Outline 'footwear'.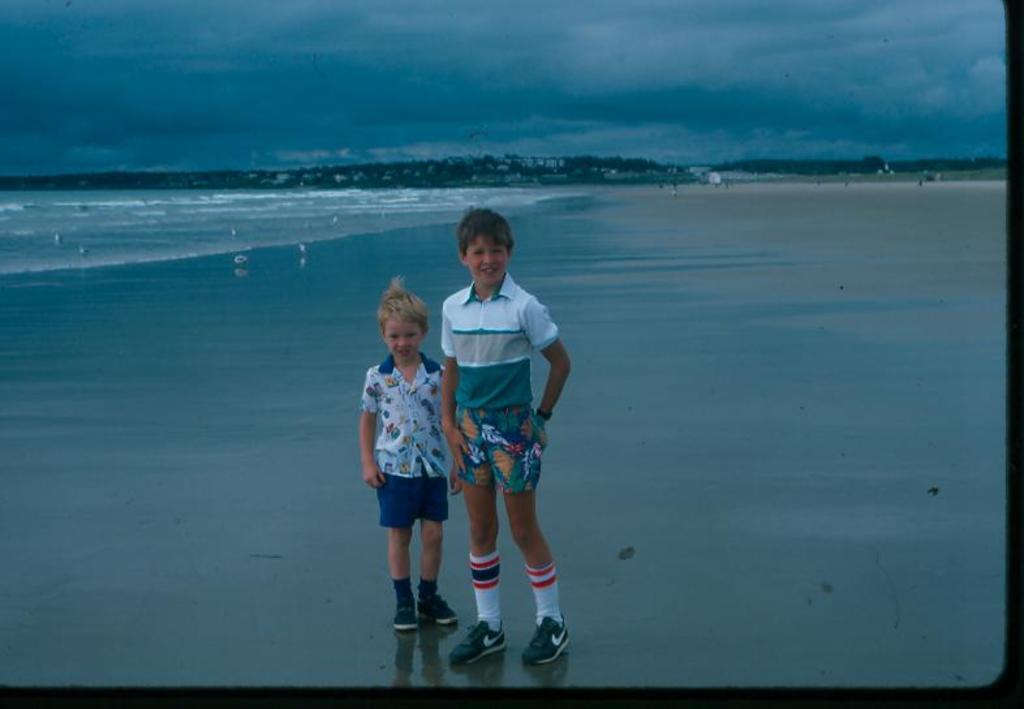
Outline: crop(393, 594, 421, 632).
